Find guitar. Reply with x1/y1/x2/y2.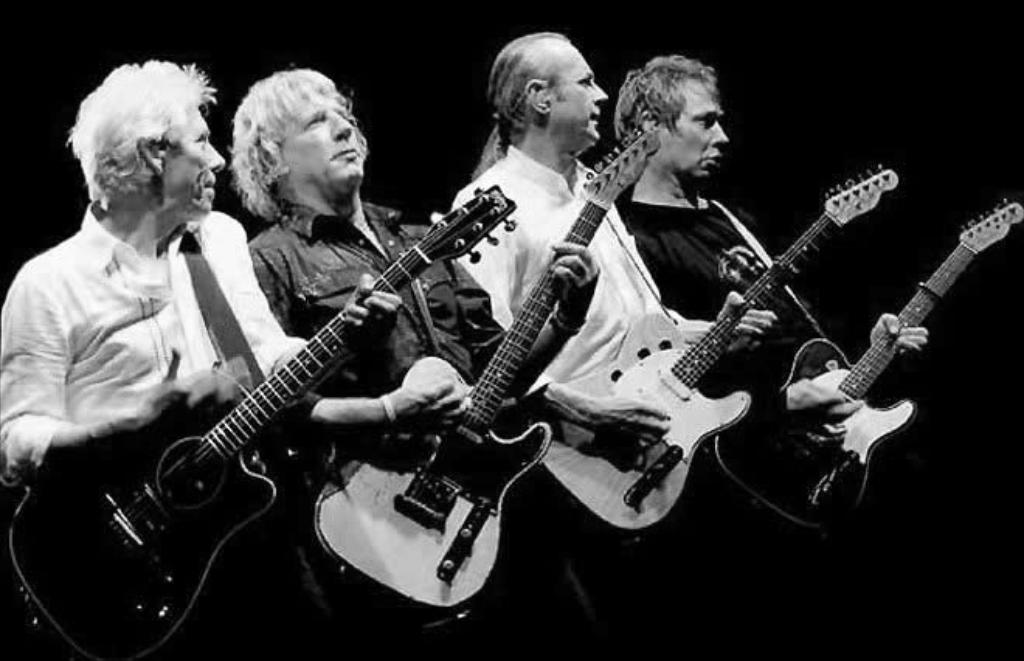
766/191/996/531.
